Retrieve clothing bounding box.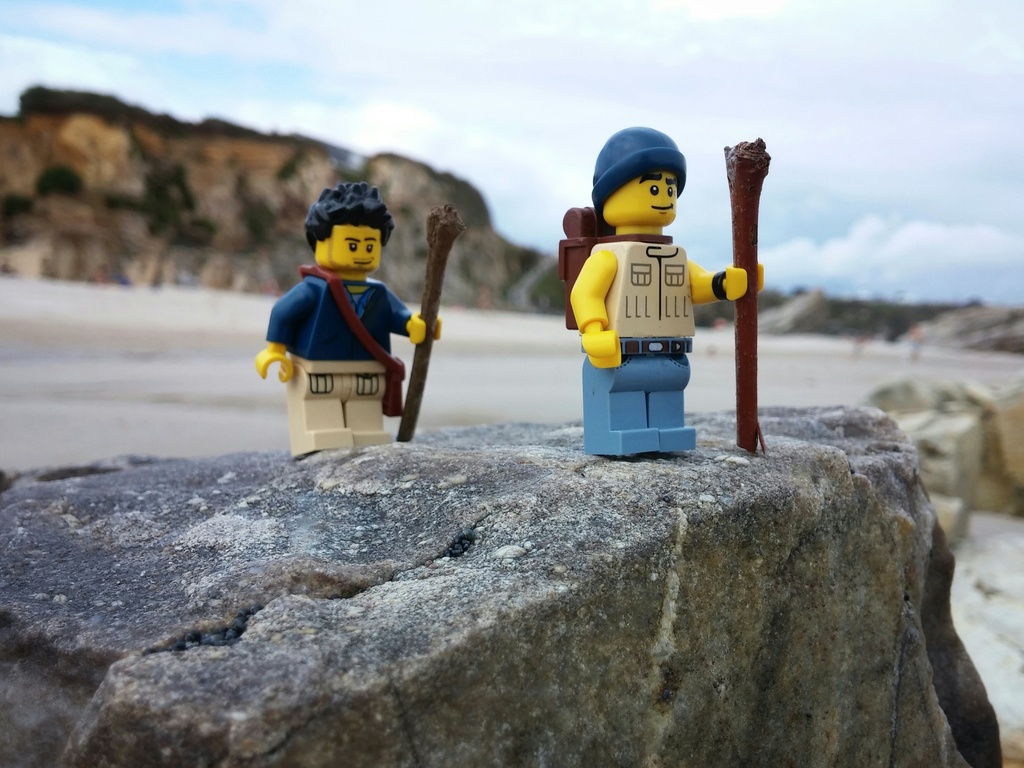
Bounding box: 259,274,413,444.
